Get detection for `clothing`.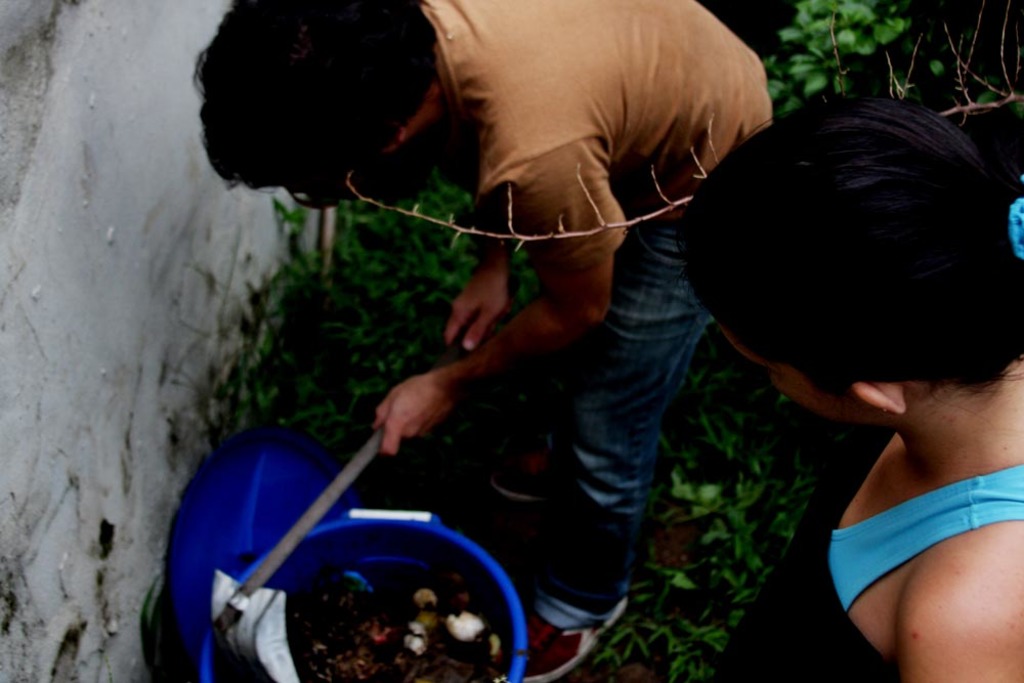
Detection: detection(706, 424, 1023, 682).
